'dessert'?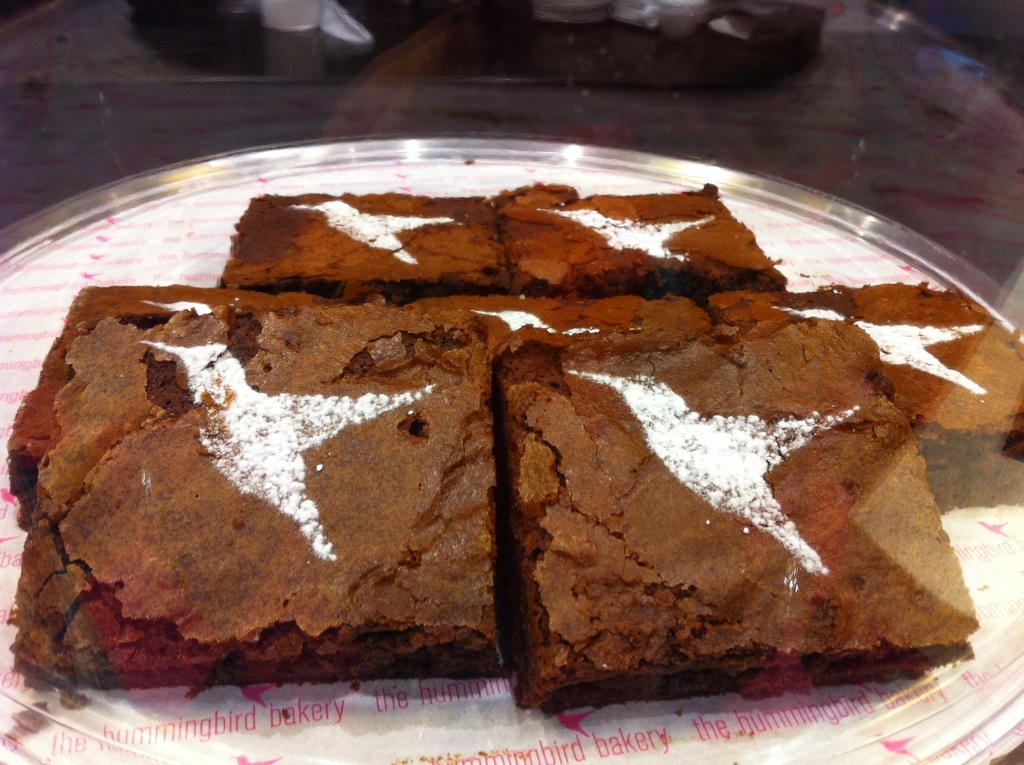
(left=428, top=293, right=706, bottom=364)
